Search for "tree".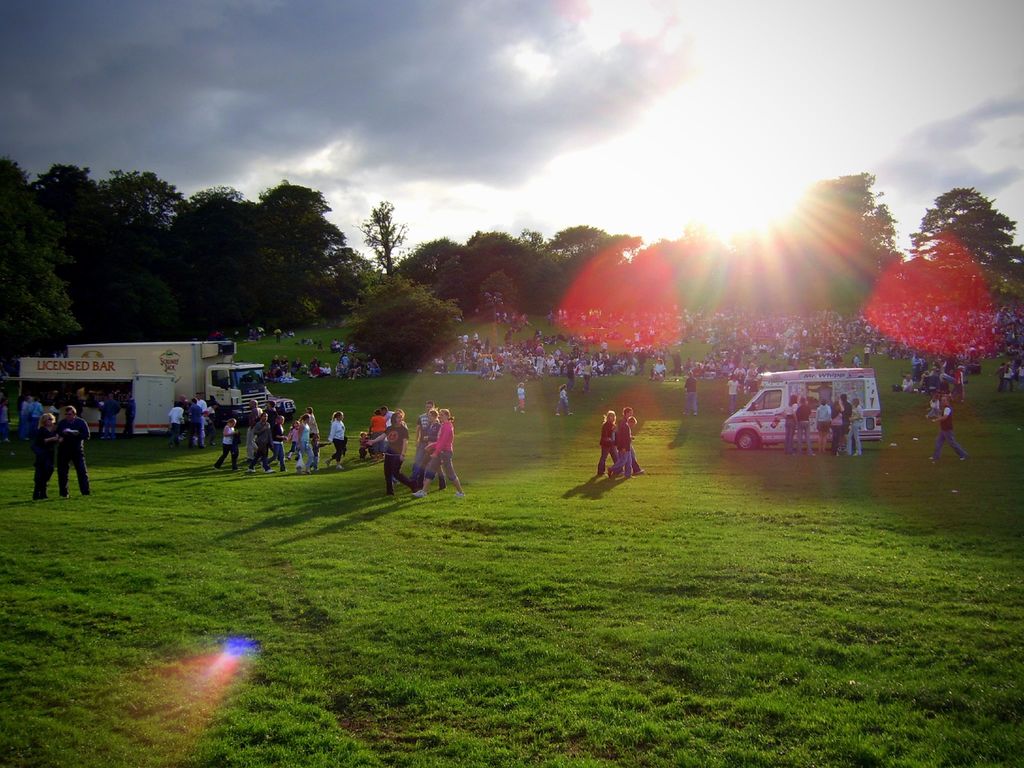
Found at locate(545, 213, 618, 307).
